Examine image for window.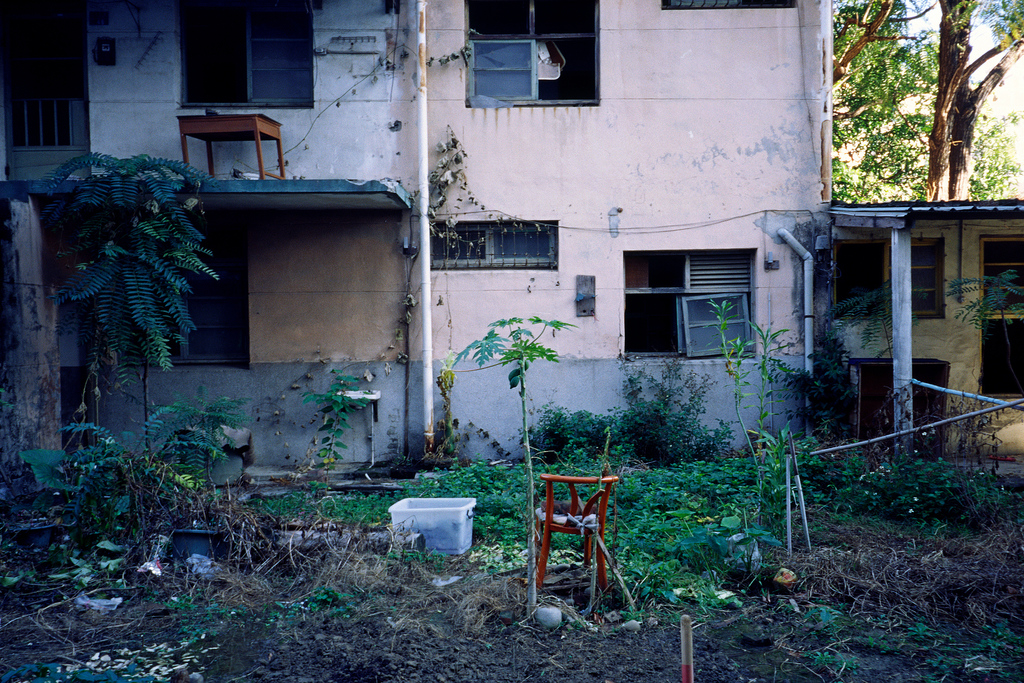
Examination result: {"left": 177, "top": 0, "right": 320, "bottom": 108}.
